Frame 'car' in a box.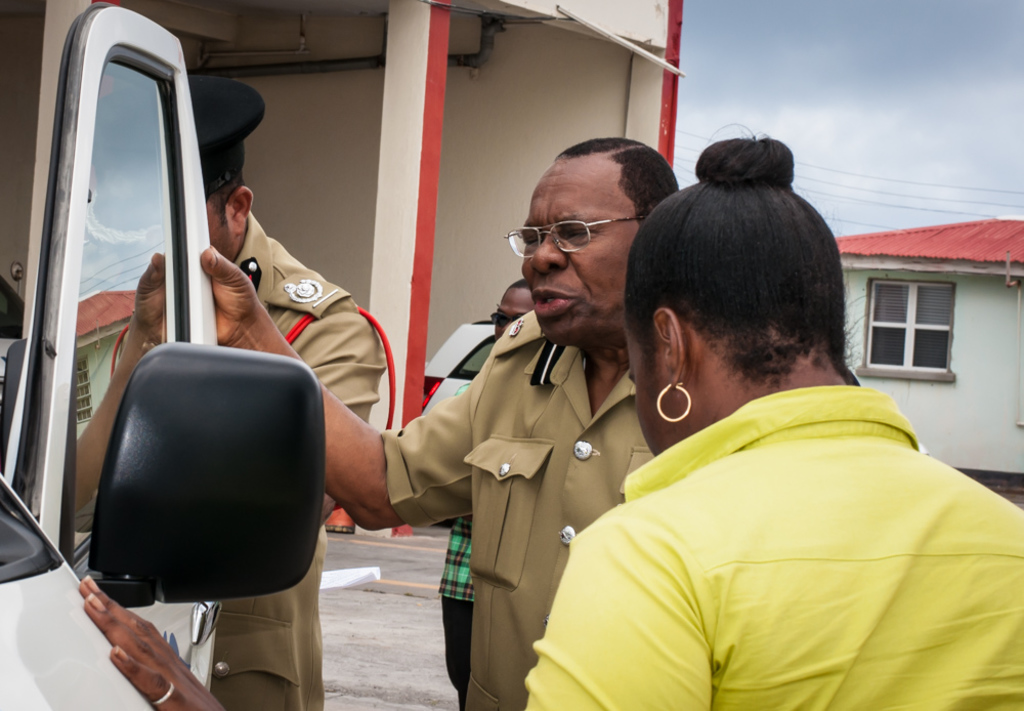
0/1/327/710.
